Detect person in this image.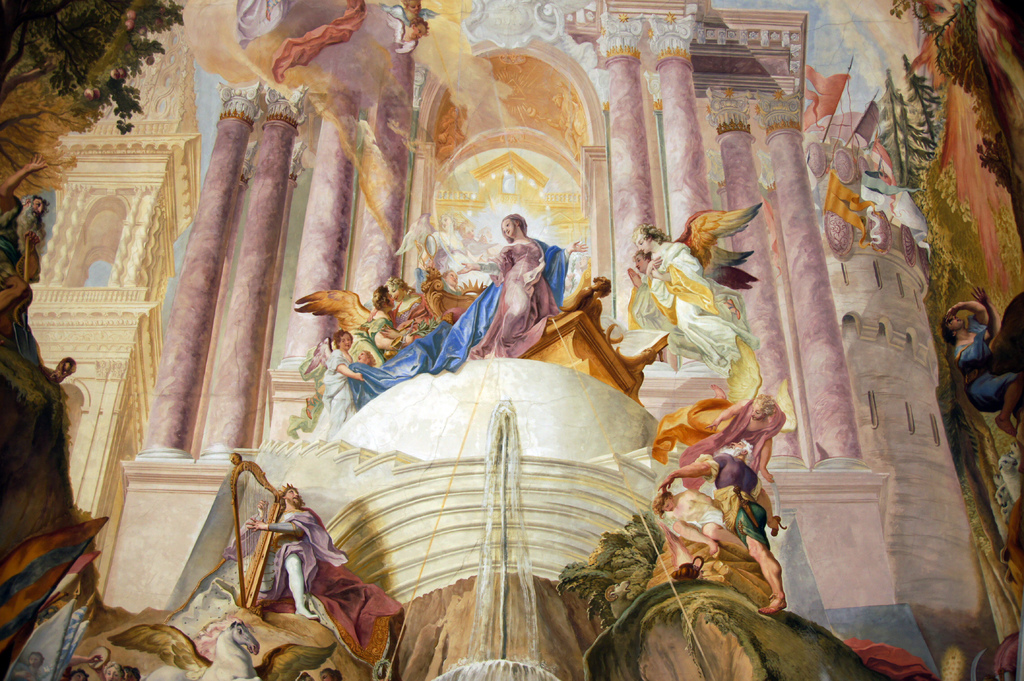
Detection: (left=319, top=331, right=364, bottom=437).
